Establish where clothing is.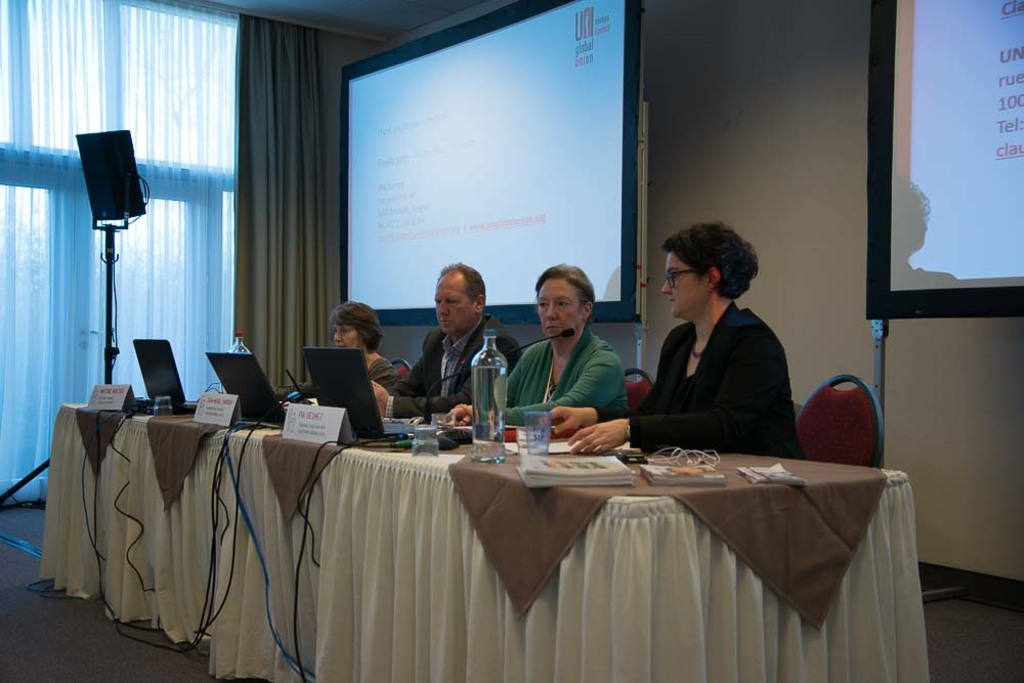
Established at select_region(378, 314, 515, 421).
